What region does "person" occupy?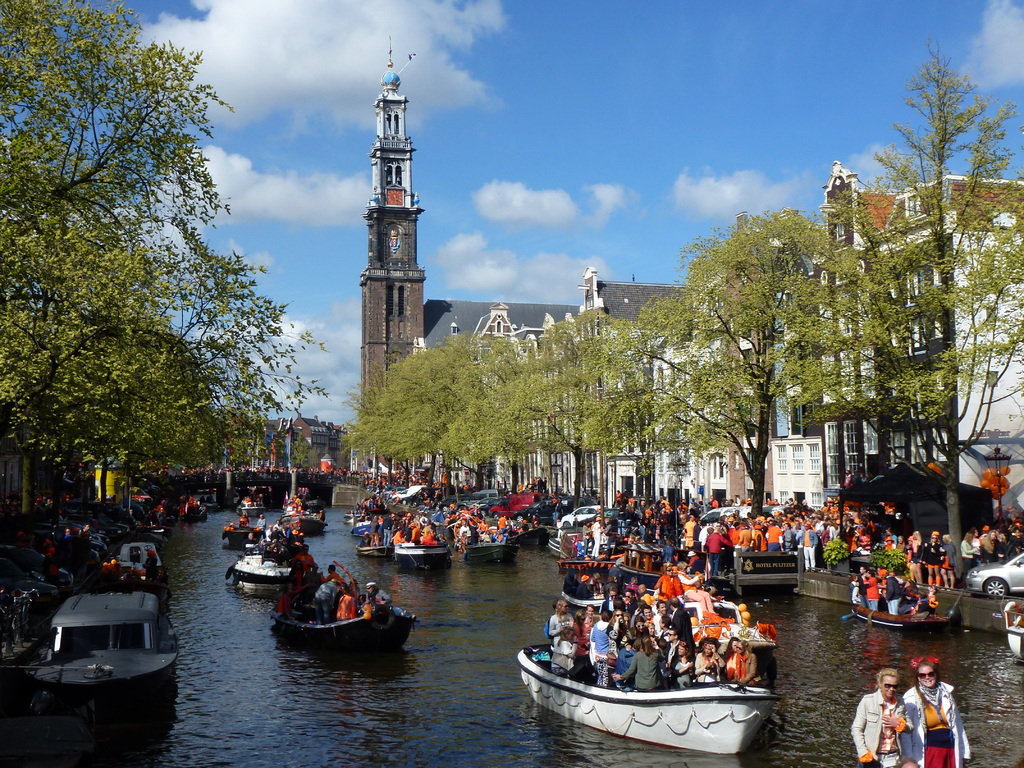
bbox(898, 659, 975, 767).
